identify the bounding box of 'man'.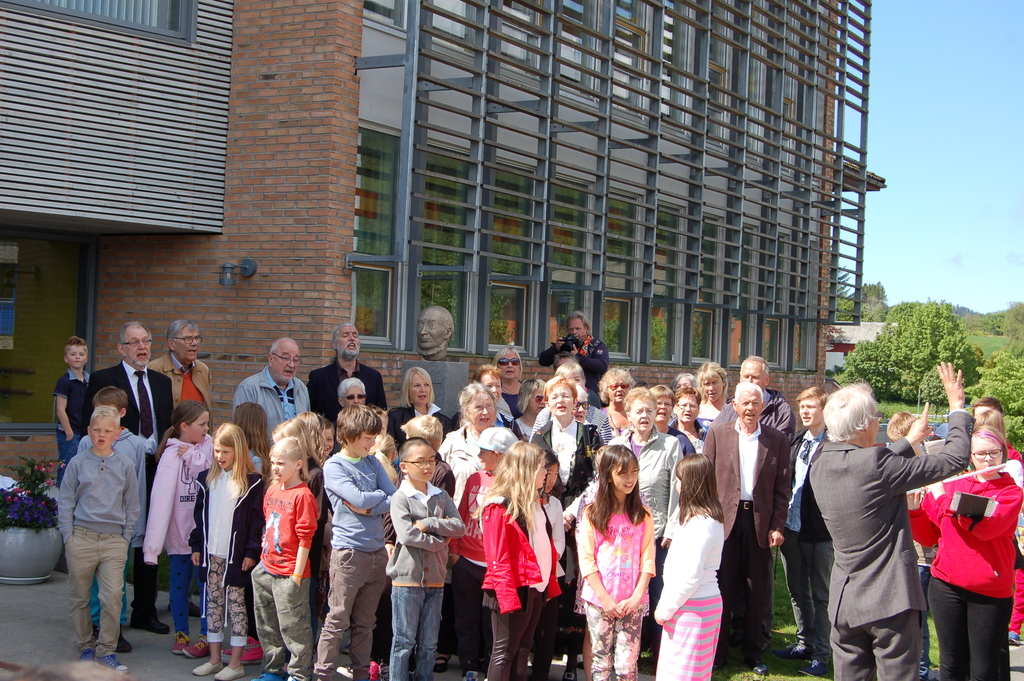
x1=535, y1=310, x2=612, y2=391.
